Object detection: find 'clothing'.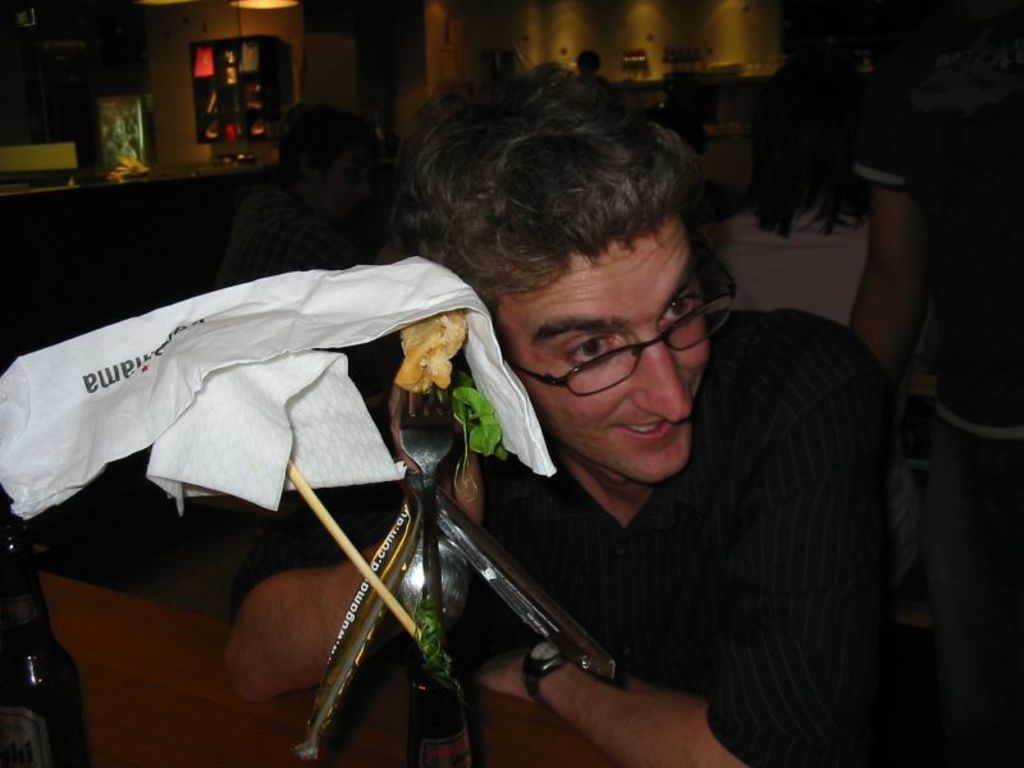
858 15 1023 430.
